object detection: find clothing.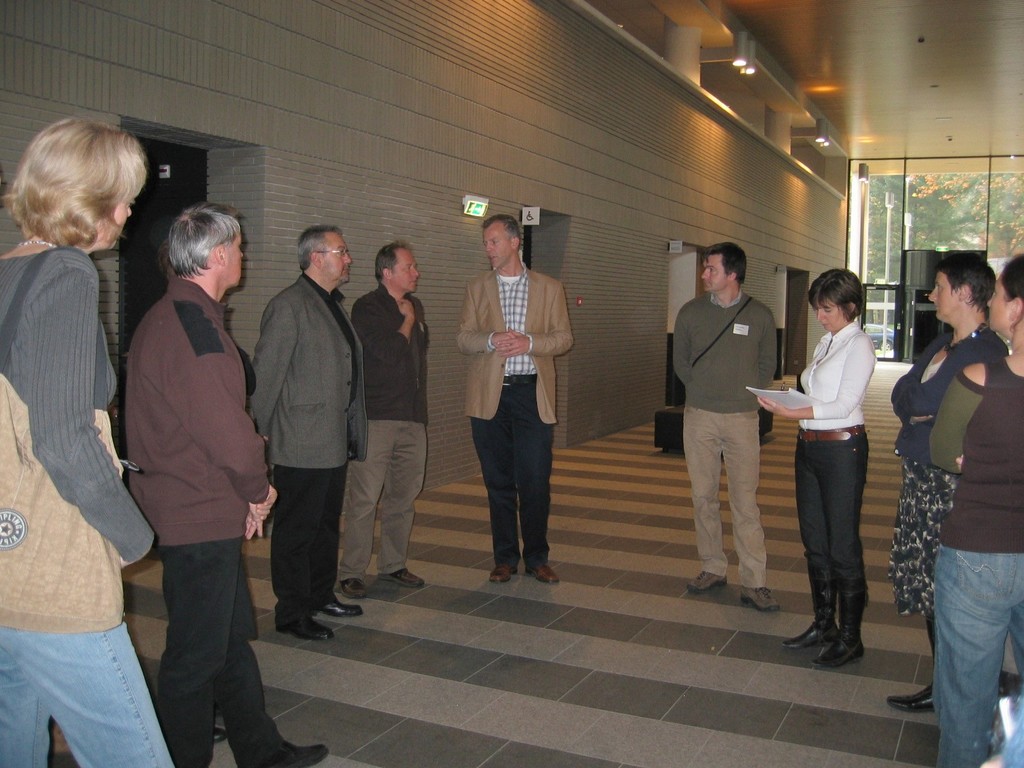
(0,246,180,767).
